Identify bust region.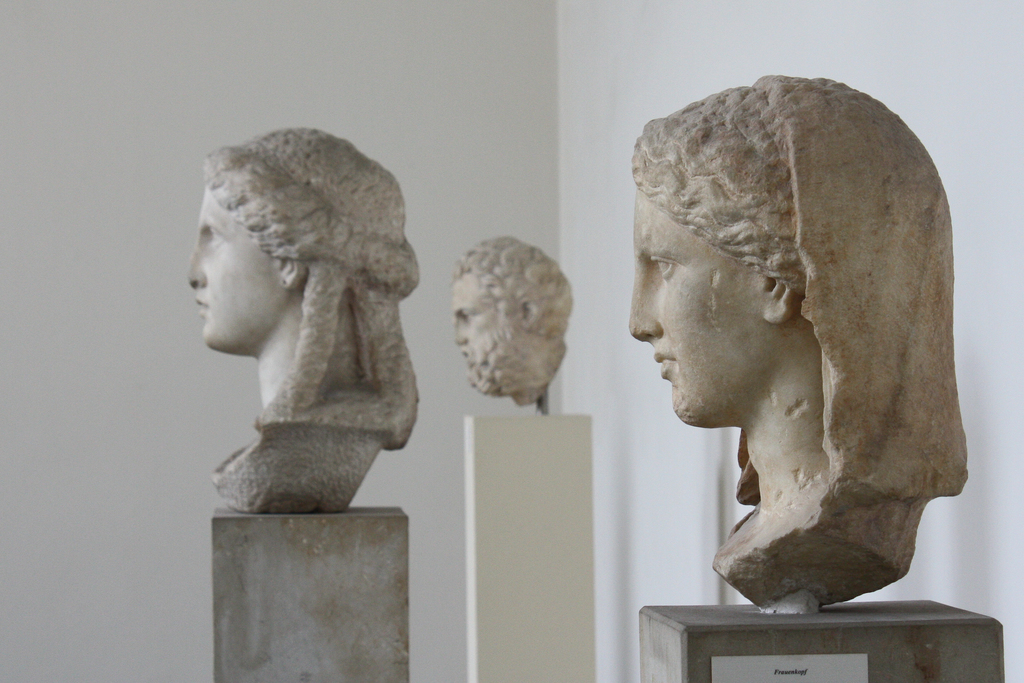
Region: {"x1": 451, "y1": 235, "x2": 575, "y2": 405}.
